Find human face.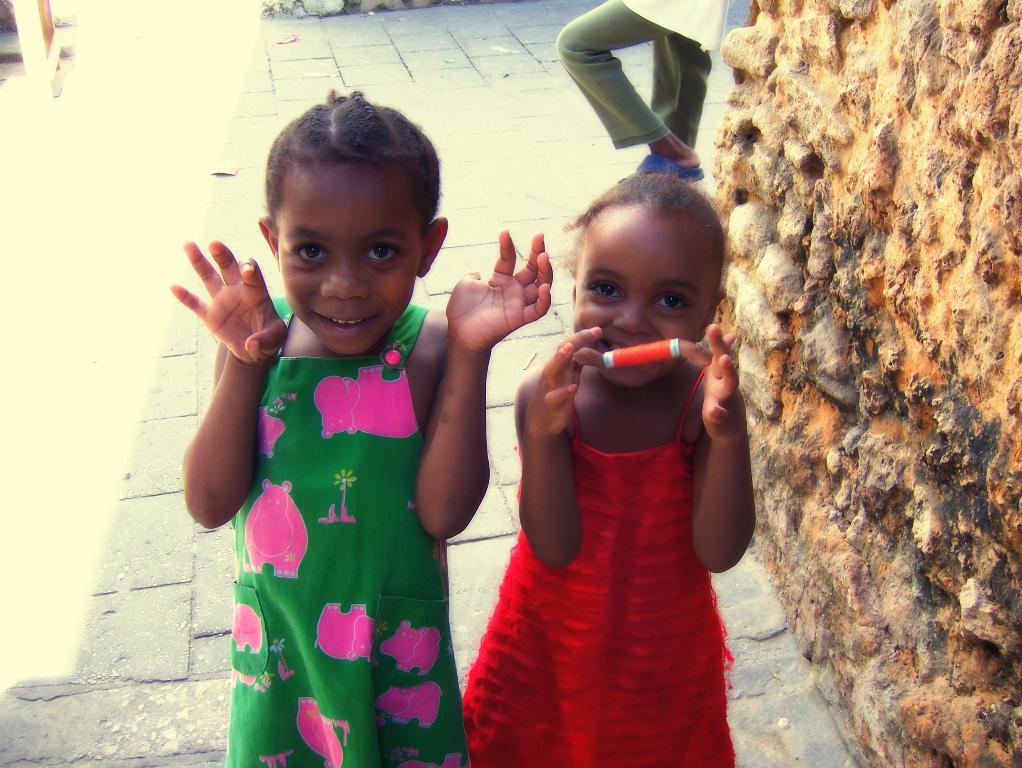
[x1=572, y1=218, x2=715, y2=381].
